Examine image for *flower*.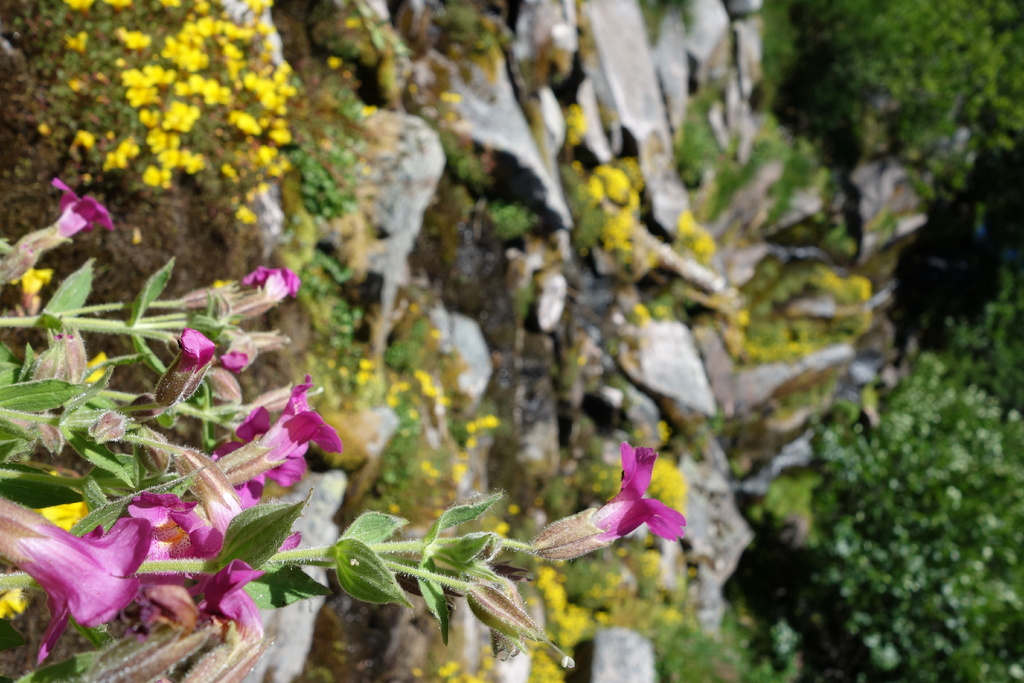
Examination result: pyautogui.locateOnScreen(0, 507, 150, 667).
